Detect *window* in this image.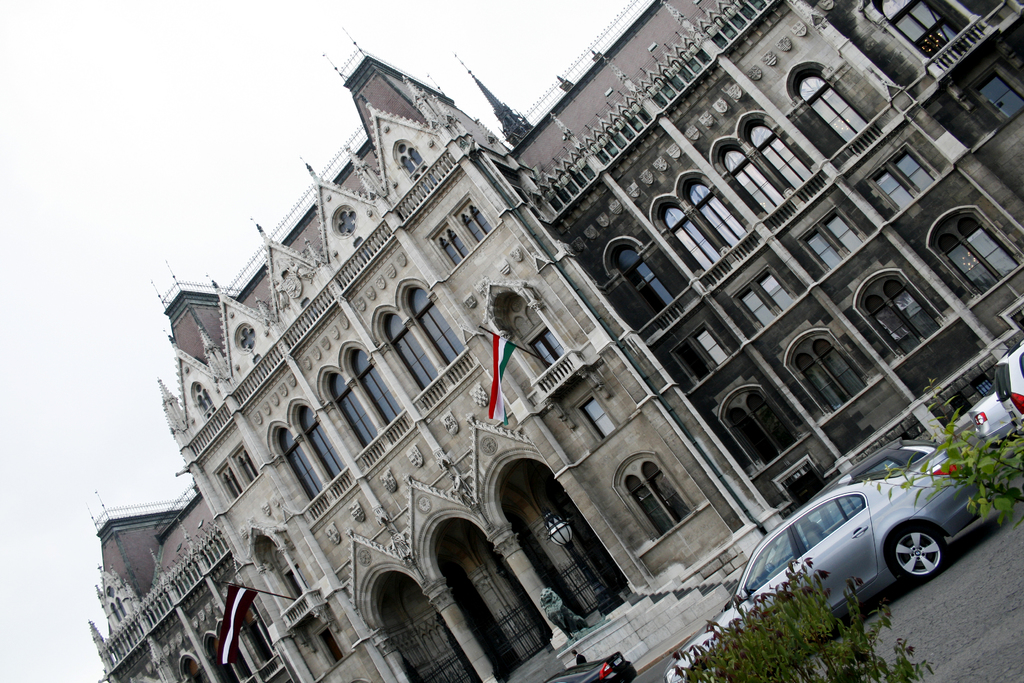
Detection: crop(645, 173, 759, 292).
